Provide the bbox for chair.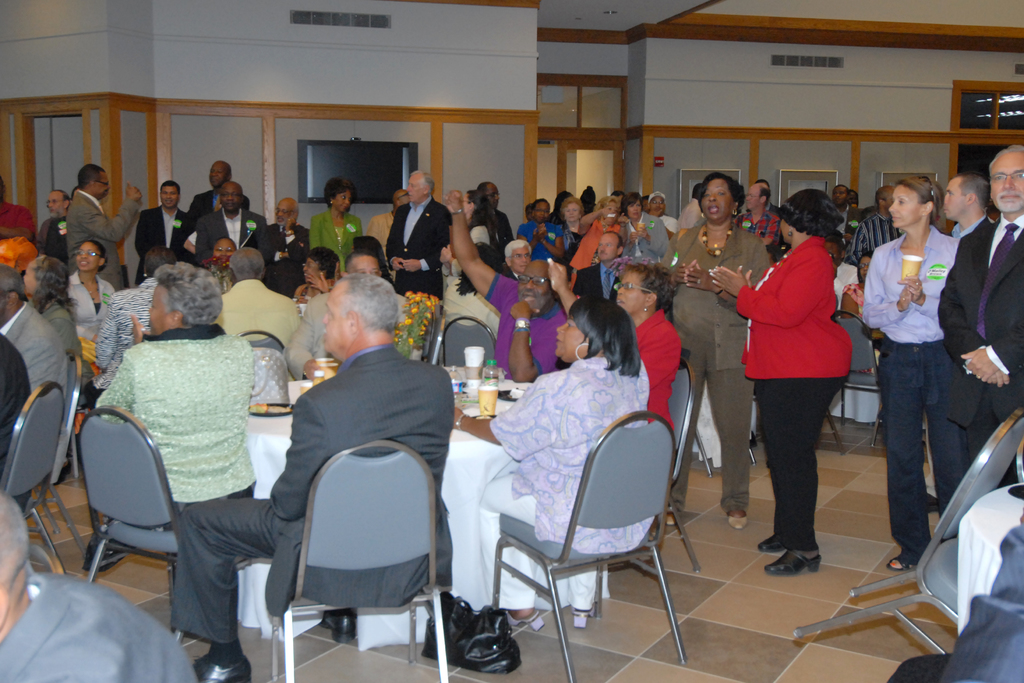
pyautogui.locateOnScreen(266, 438, 451, 682).
